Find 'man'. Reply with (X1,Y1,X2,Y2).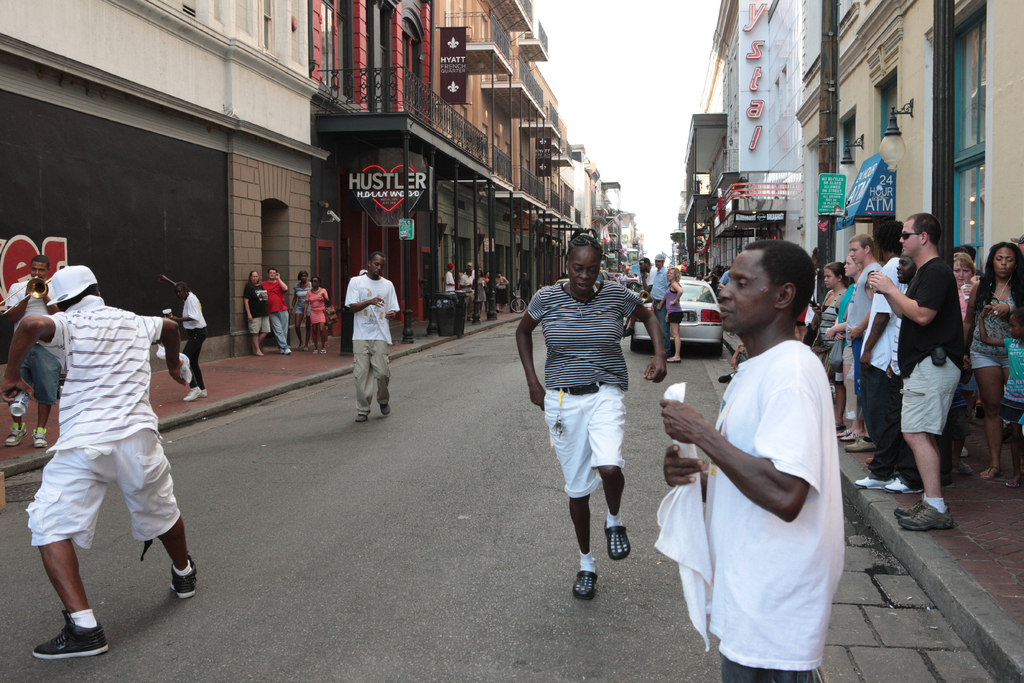
(460,265,472,321).
